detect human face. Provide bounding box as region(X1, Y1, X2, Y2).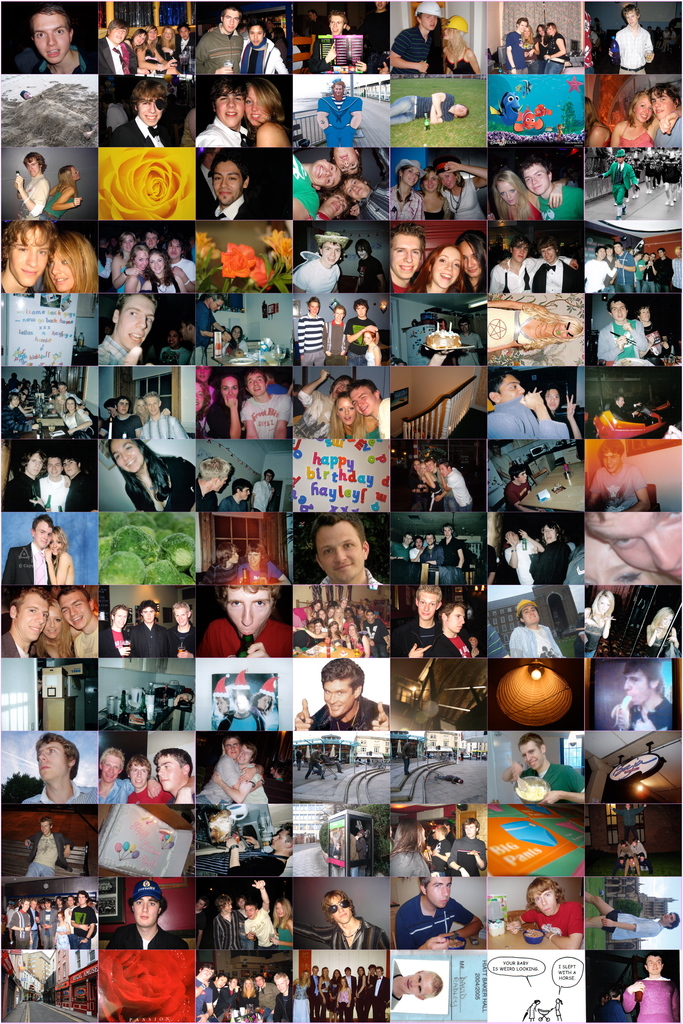
region(143, 607, 157, 625).
